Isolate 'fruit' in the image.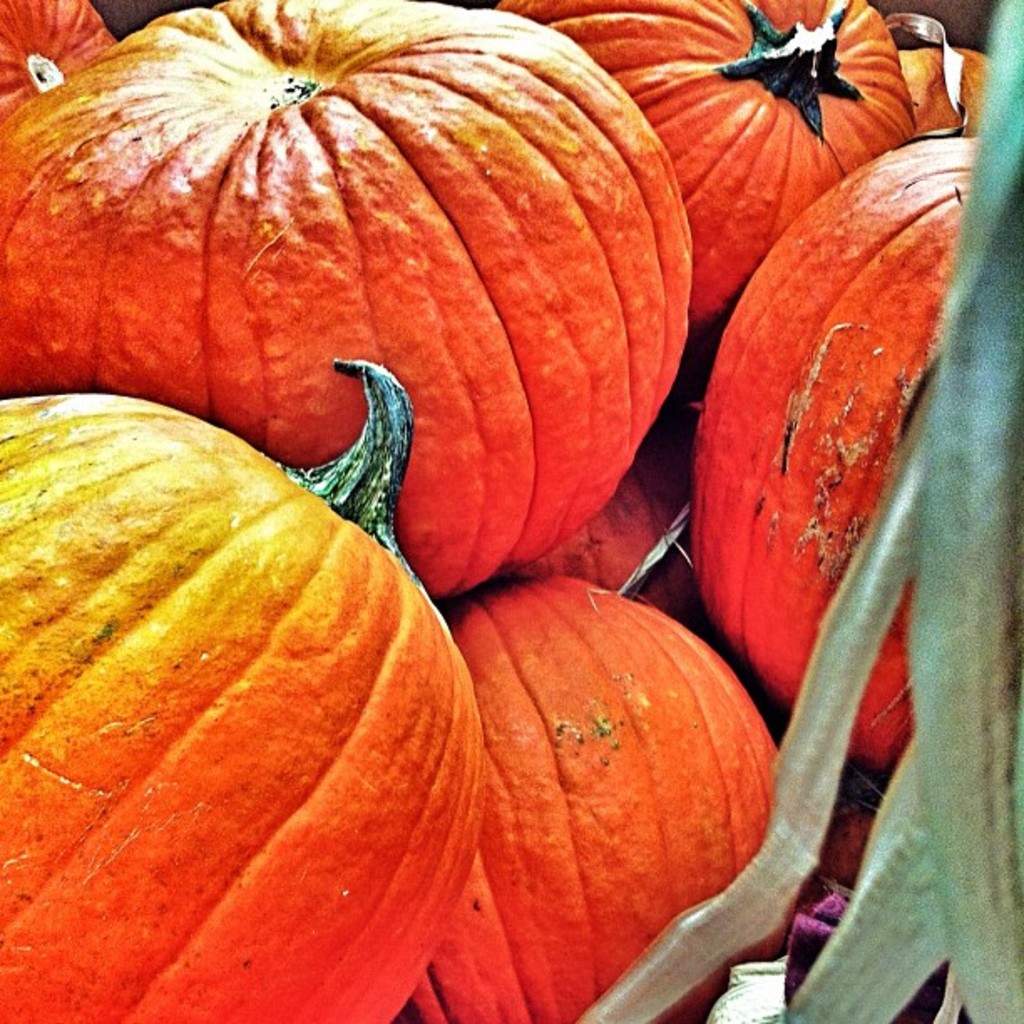
Isolated region: (left=0, top=405, right=462, bottom=980).
